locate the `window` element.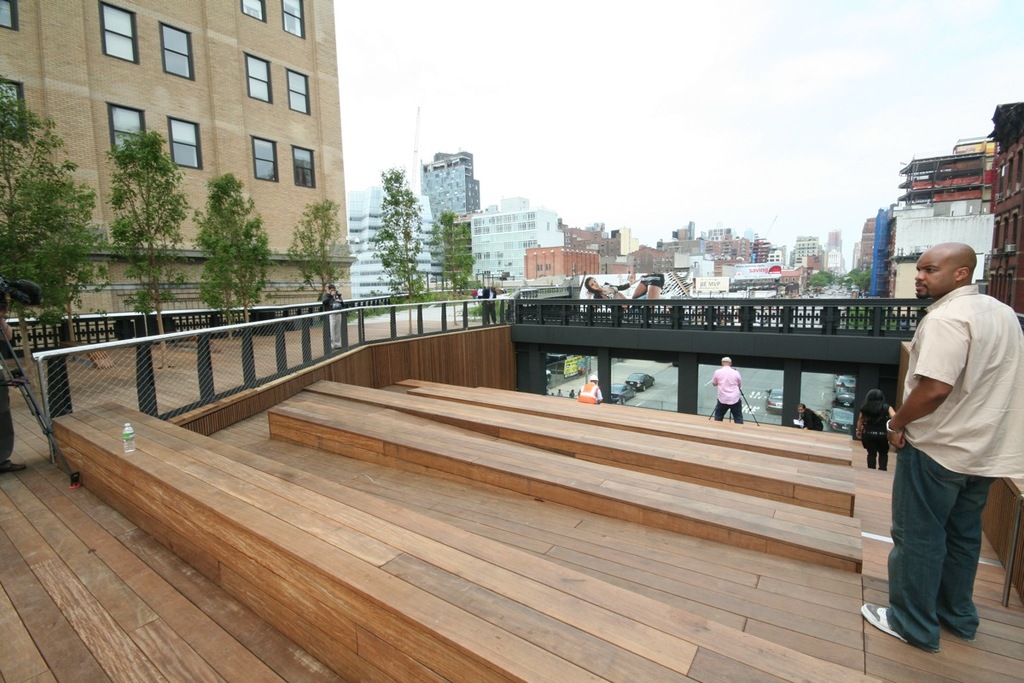
Element bbox: (170, 115, 202, 167).
